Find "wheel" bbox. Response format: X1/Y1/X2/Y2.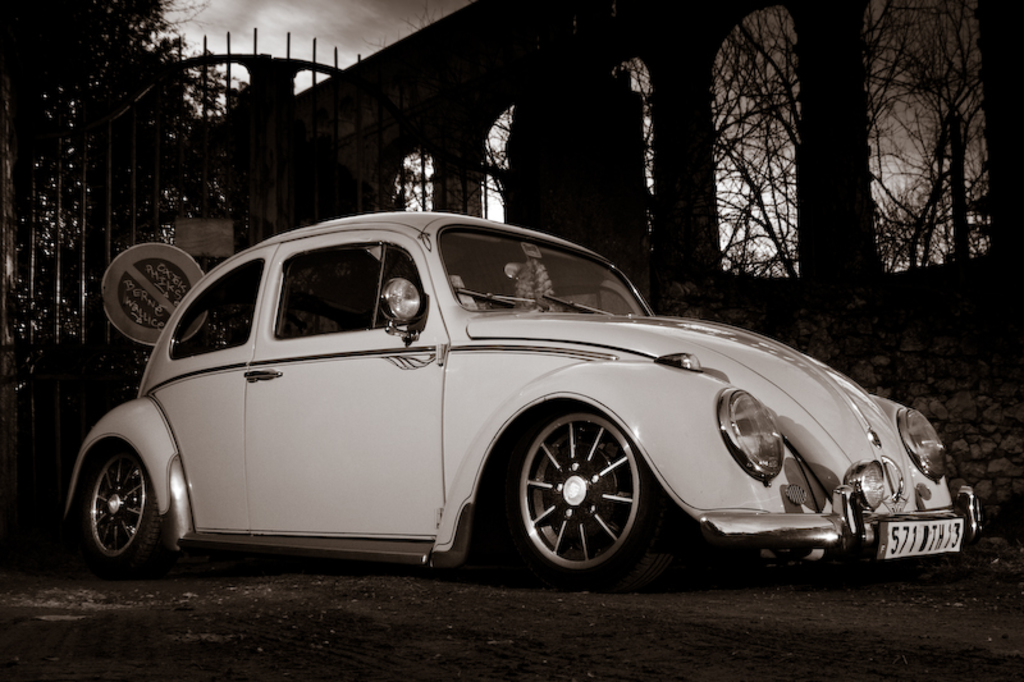
69/447/161/566.
